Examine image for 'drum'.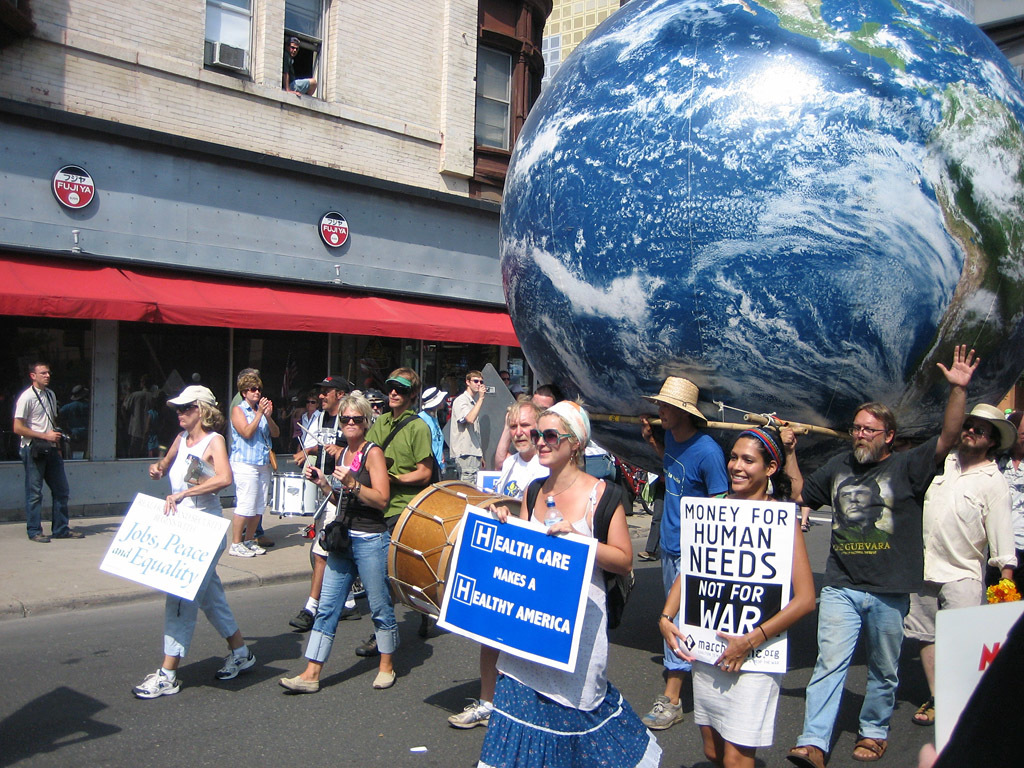
Examination result: locate(266, 463, 321, 516).
